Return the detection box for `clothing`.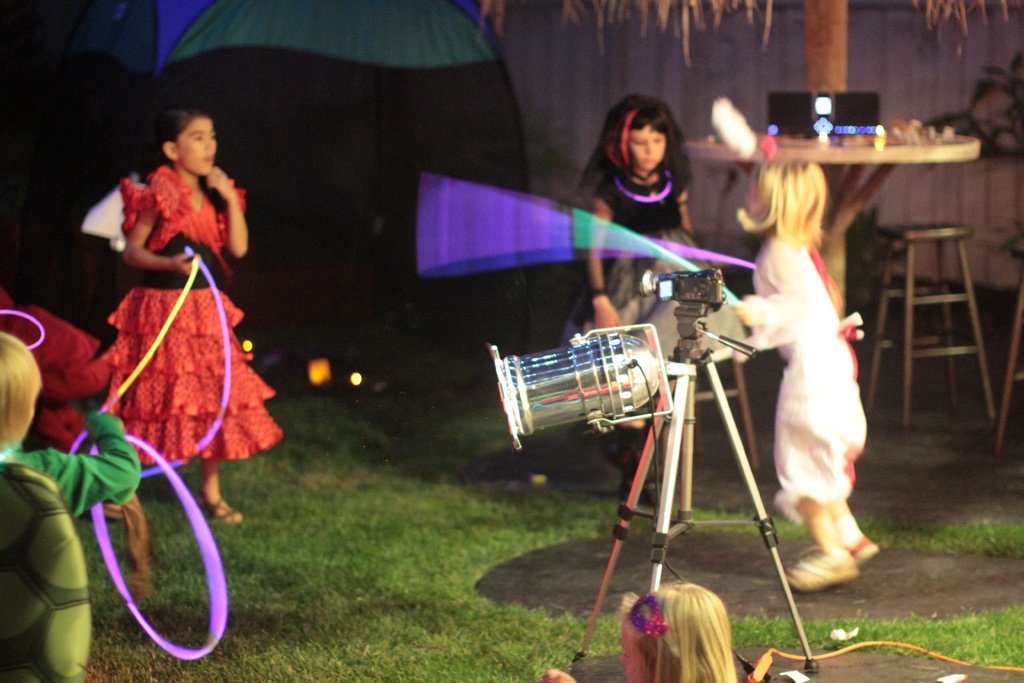
left=586, top=171, right=692, bottom=350.
